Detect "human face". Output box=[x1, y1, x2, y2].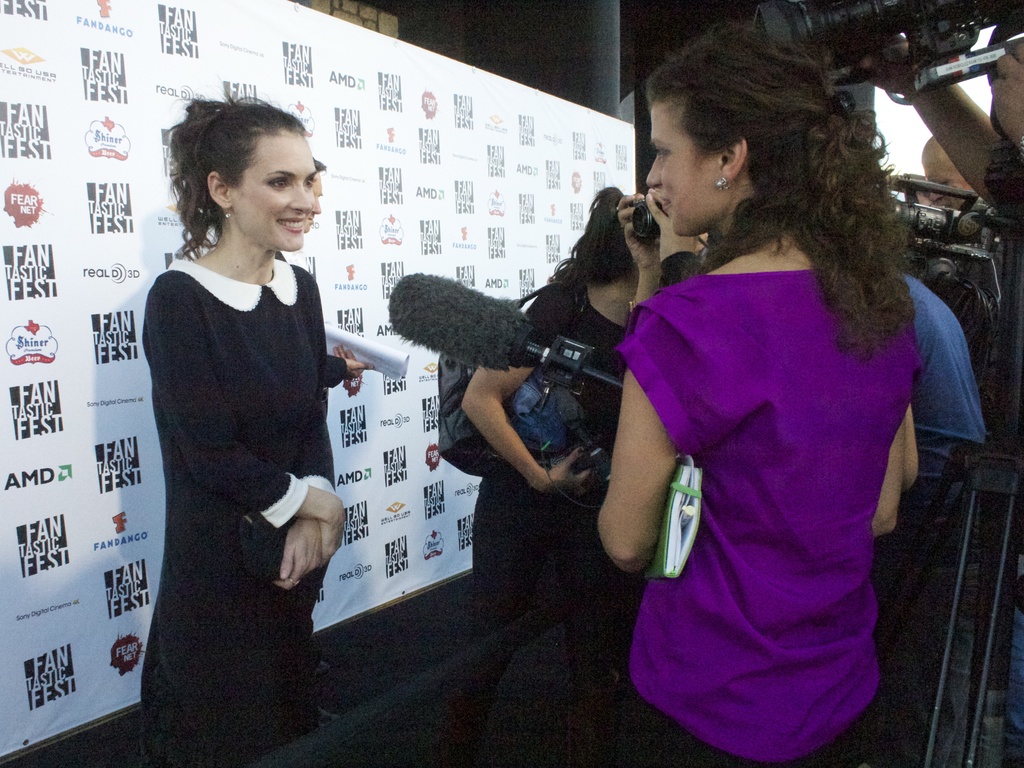
box=[927, 159, 973, 212].
